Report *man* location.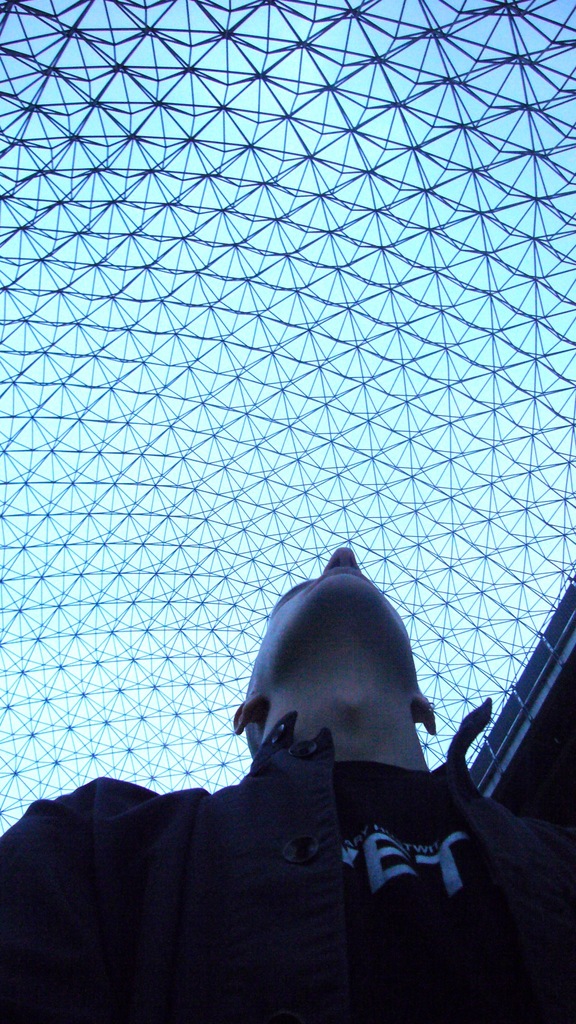
Report: Rect(0, 552, 575, 1023).
